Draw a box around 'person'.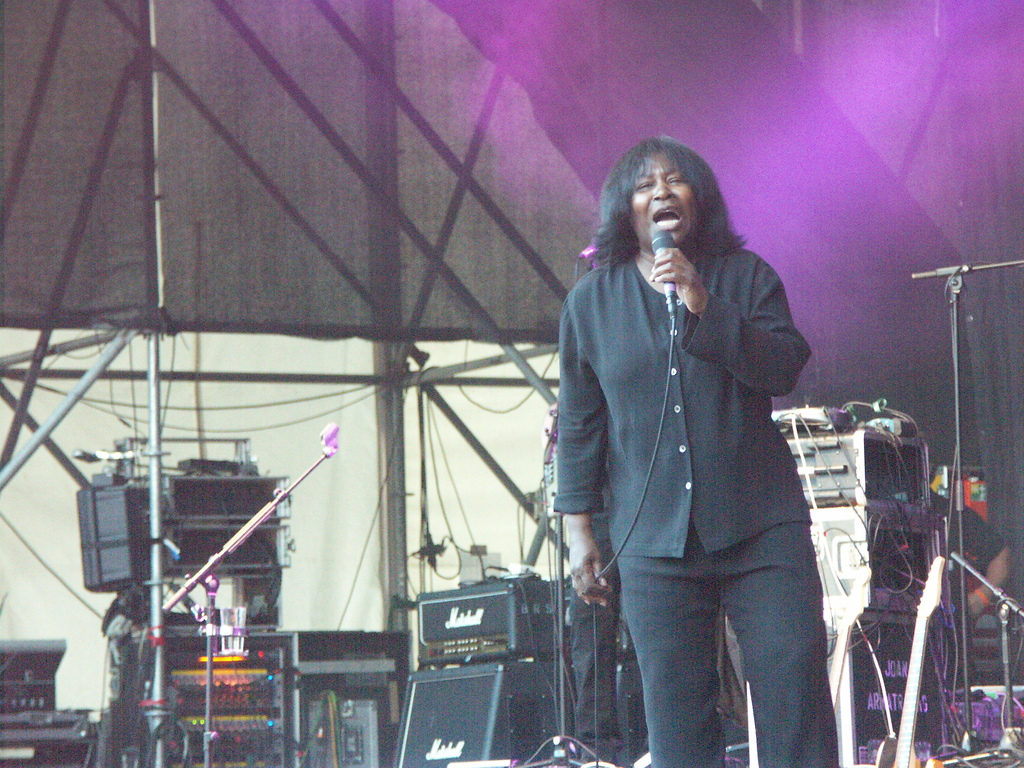
(left=543, top=132, right=840, bottom=764).
